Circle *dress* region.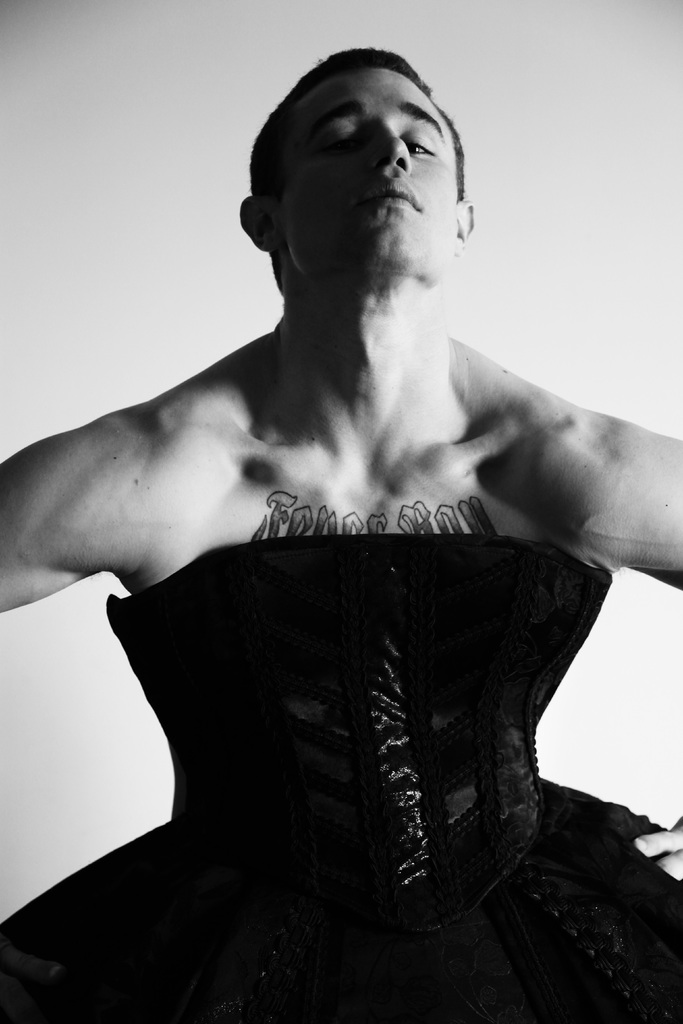
Region: box(0, 531, 682, 1023).
